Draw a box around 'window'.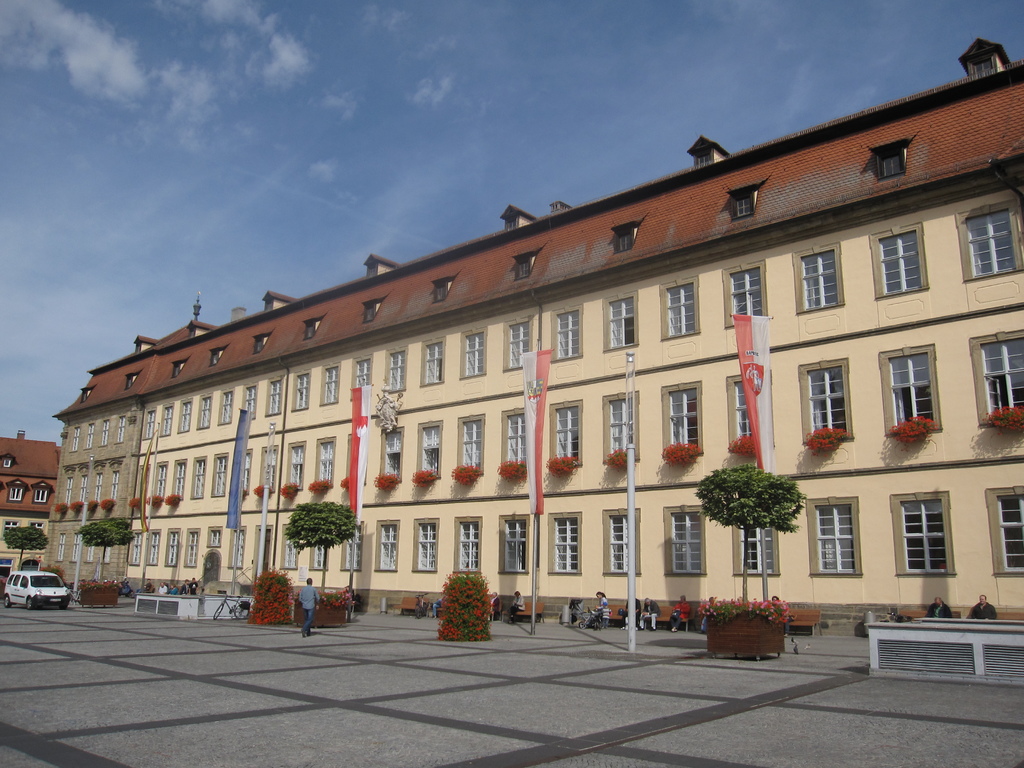
bbox=[797, 253, 835, 310].
